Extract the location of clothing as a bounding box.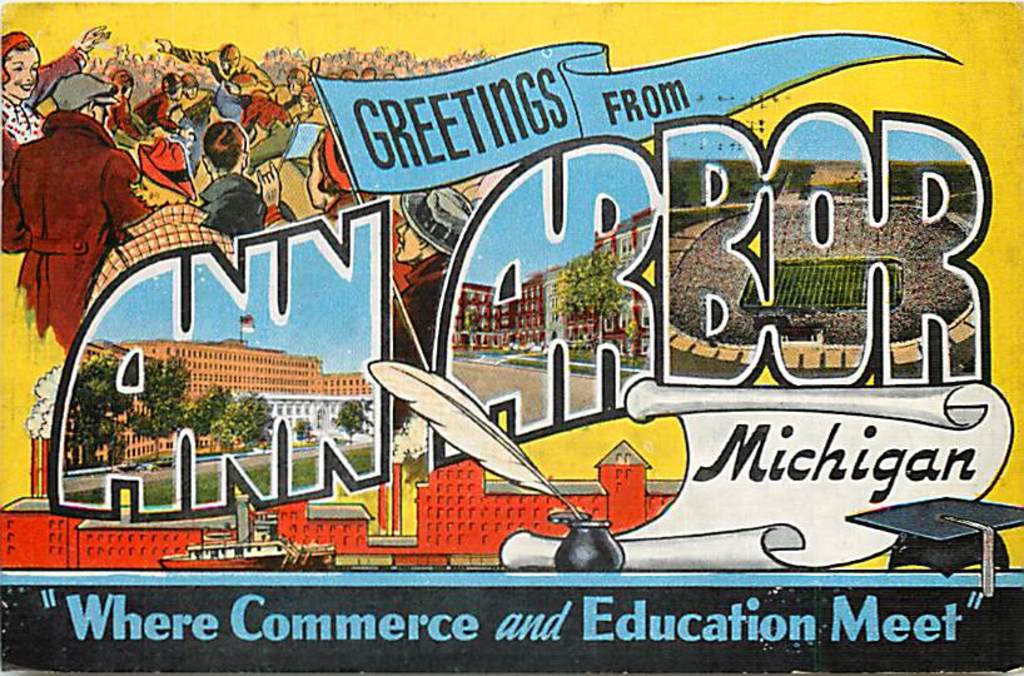
bbox=(86, 200, 245, 308).
